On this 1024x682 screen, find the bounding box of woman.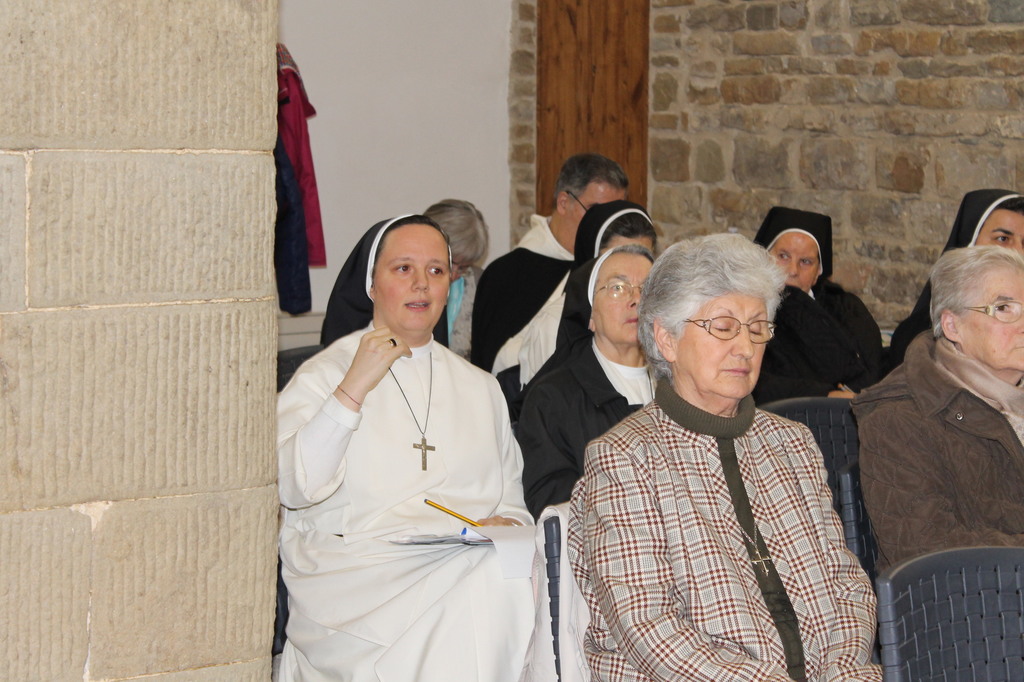
Bounding box: 489:202:663:419.
